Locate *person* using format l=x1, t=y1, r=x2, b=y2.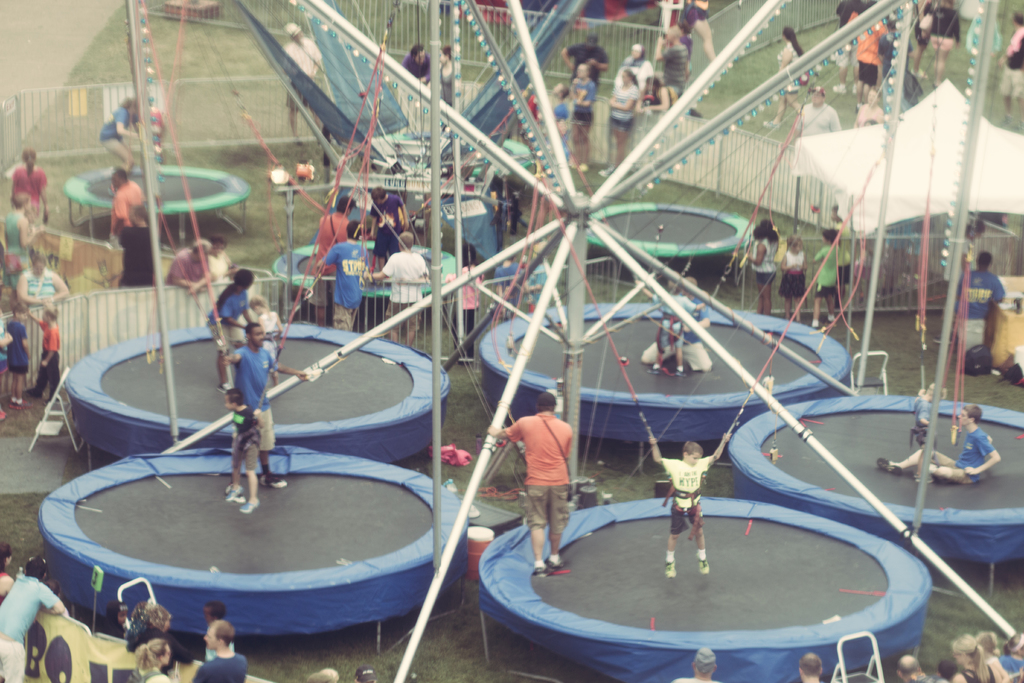
l=748, t=218, r=780, b=315.
